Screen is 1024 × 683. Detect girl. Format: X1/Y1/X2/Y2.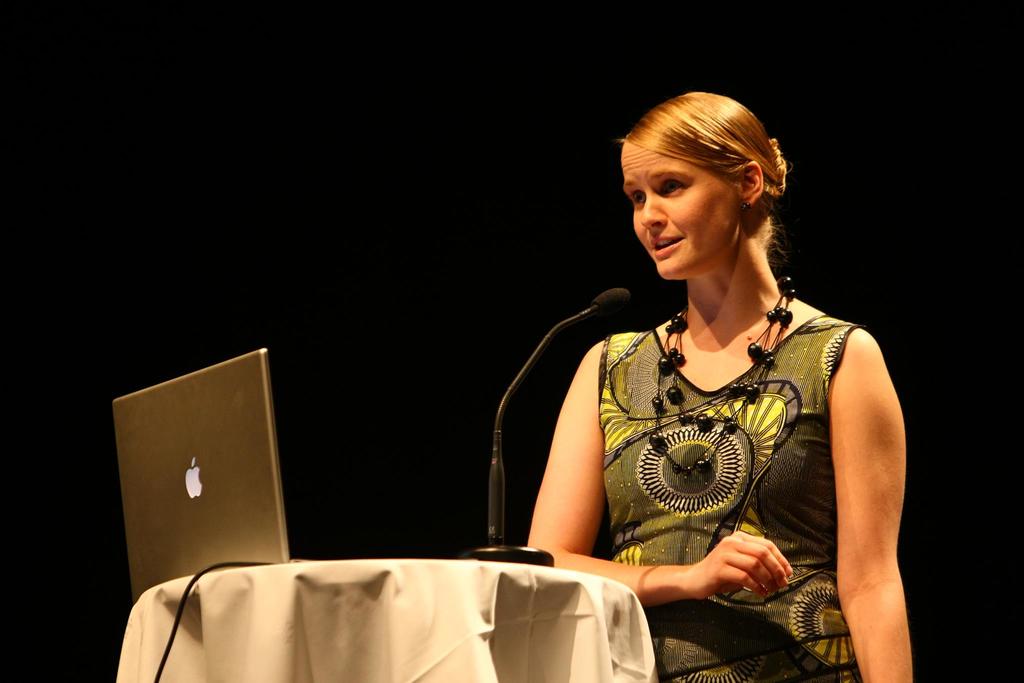
529/92/914/682.
